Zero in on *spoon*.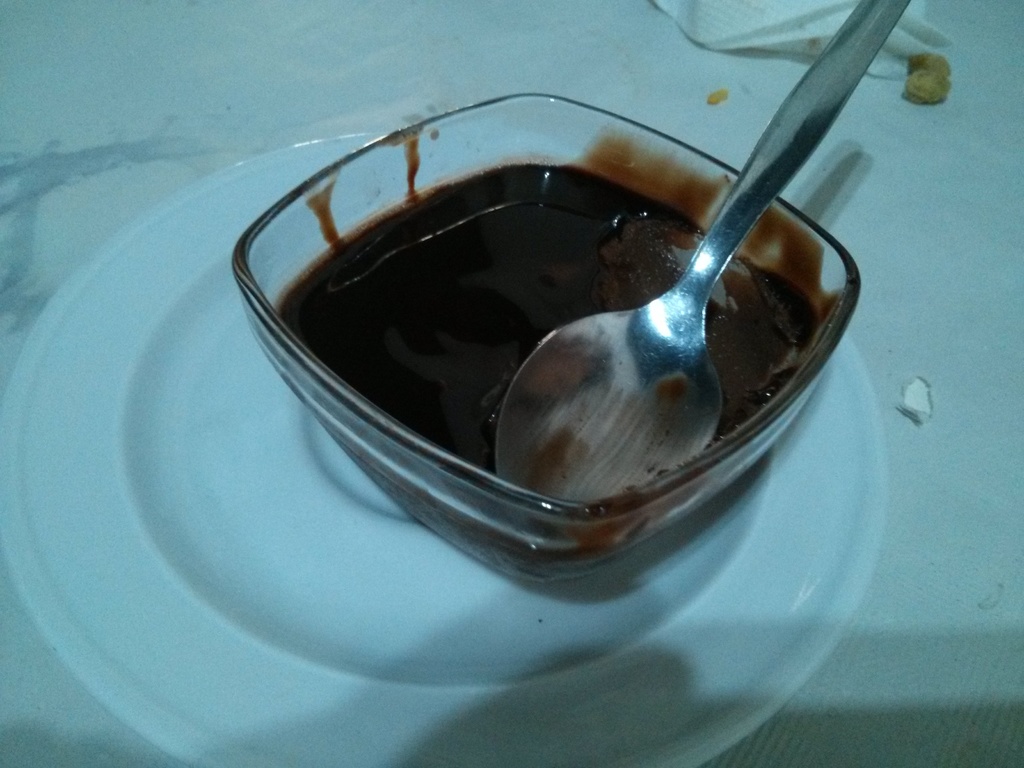
Zeroed in: bbox(495, 0, 912, 500).
